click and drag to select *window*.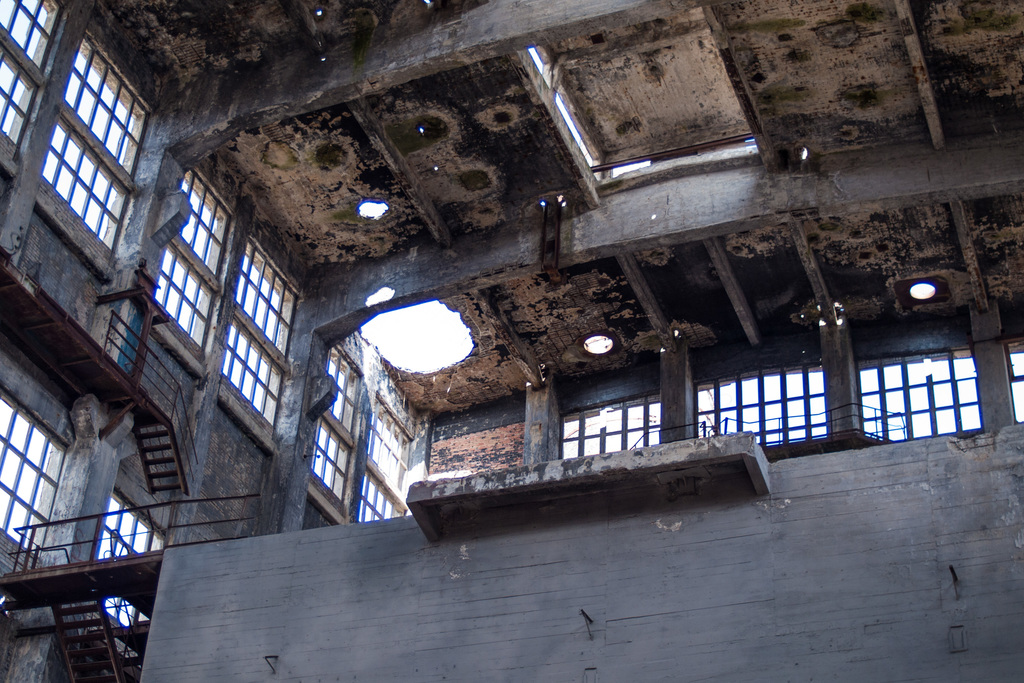
Selection: select_region(560, 392, 661, 458).
